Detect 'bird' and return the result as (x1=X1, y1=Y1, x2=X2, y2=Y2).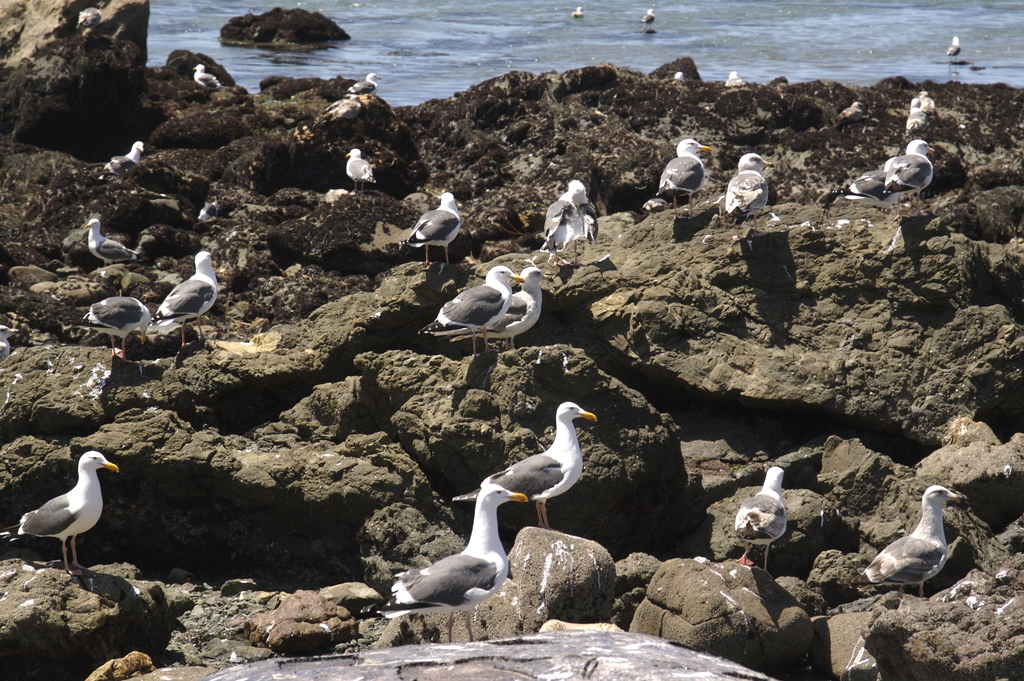
(x1=653, y1=138, x2=714, y2=225).
